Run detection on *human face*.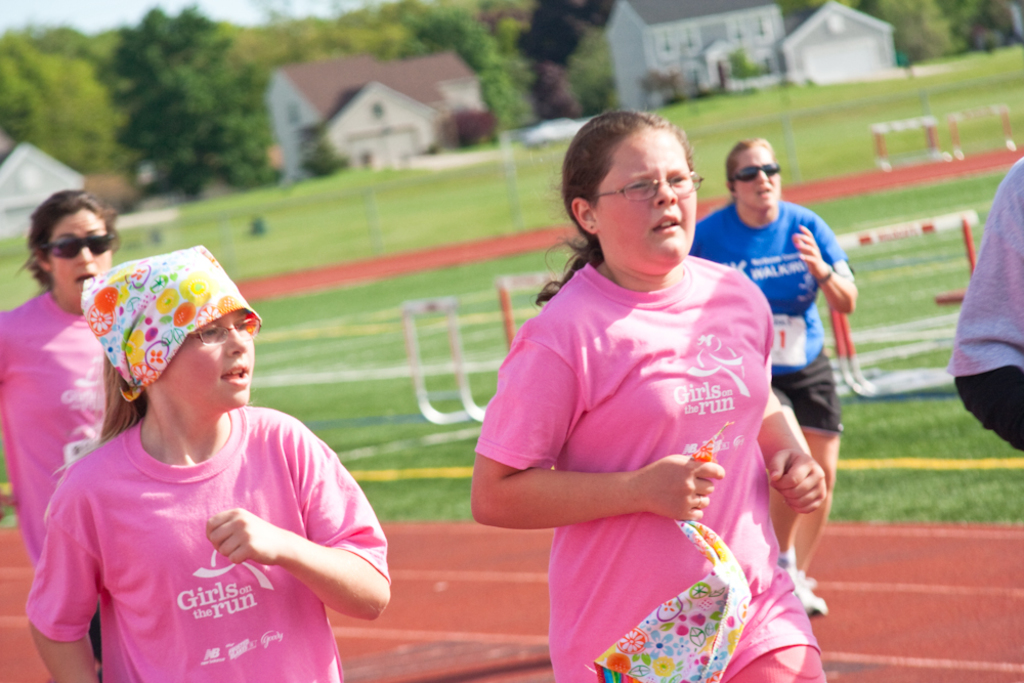
Result: x1=160 y1=307 x2=265 y2=401.
